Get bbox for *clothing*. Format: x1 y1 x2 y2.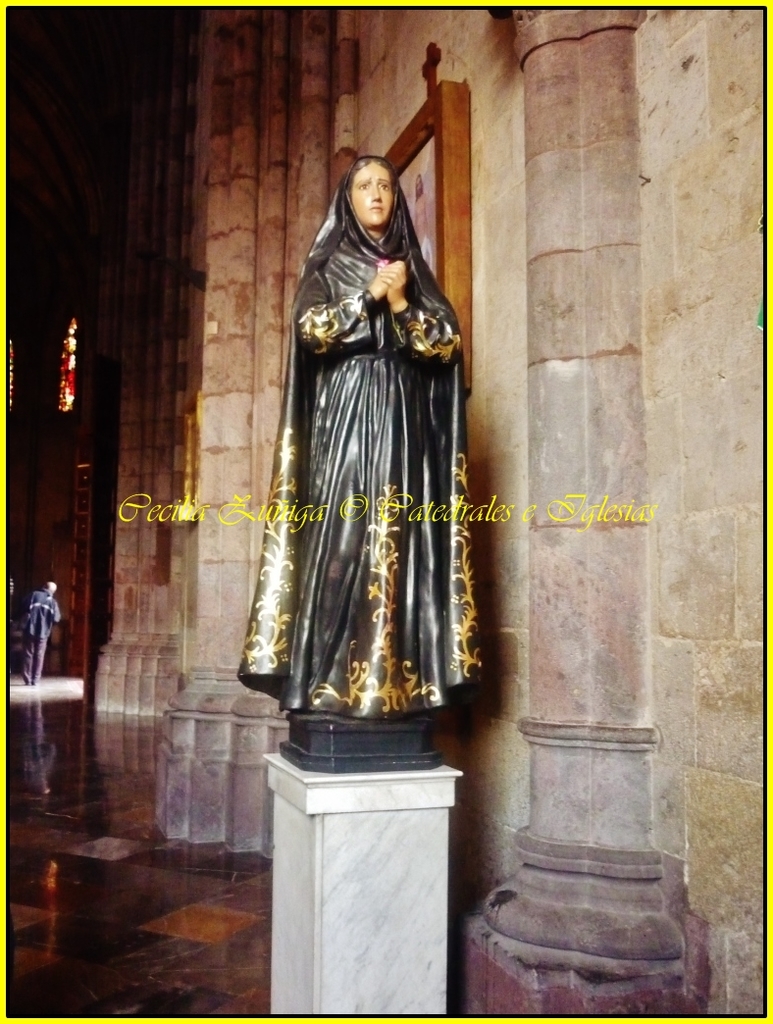
250 137 482 717.
